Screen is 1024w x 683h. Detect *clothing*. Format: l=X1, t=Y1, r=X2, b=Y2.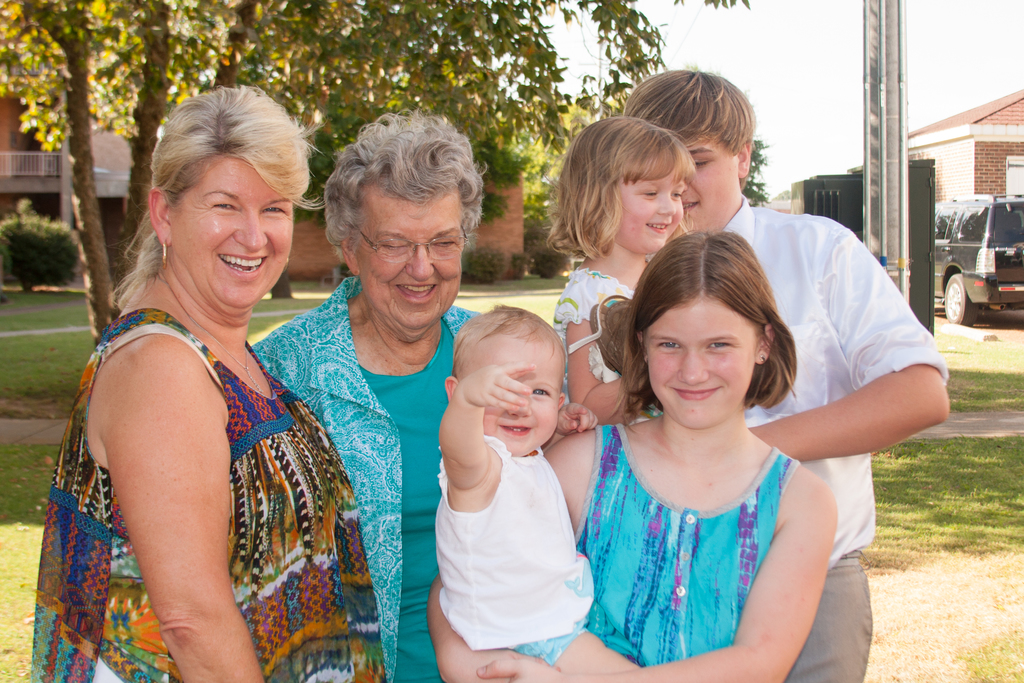
l=252, t=277, r=488, b=682.
